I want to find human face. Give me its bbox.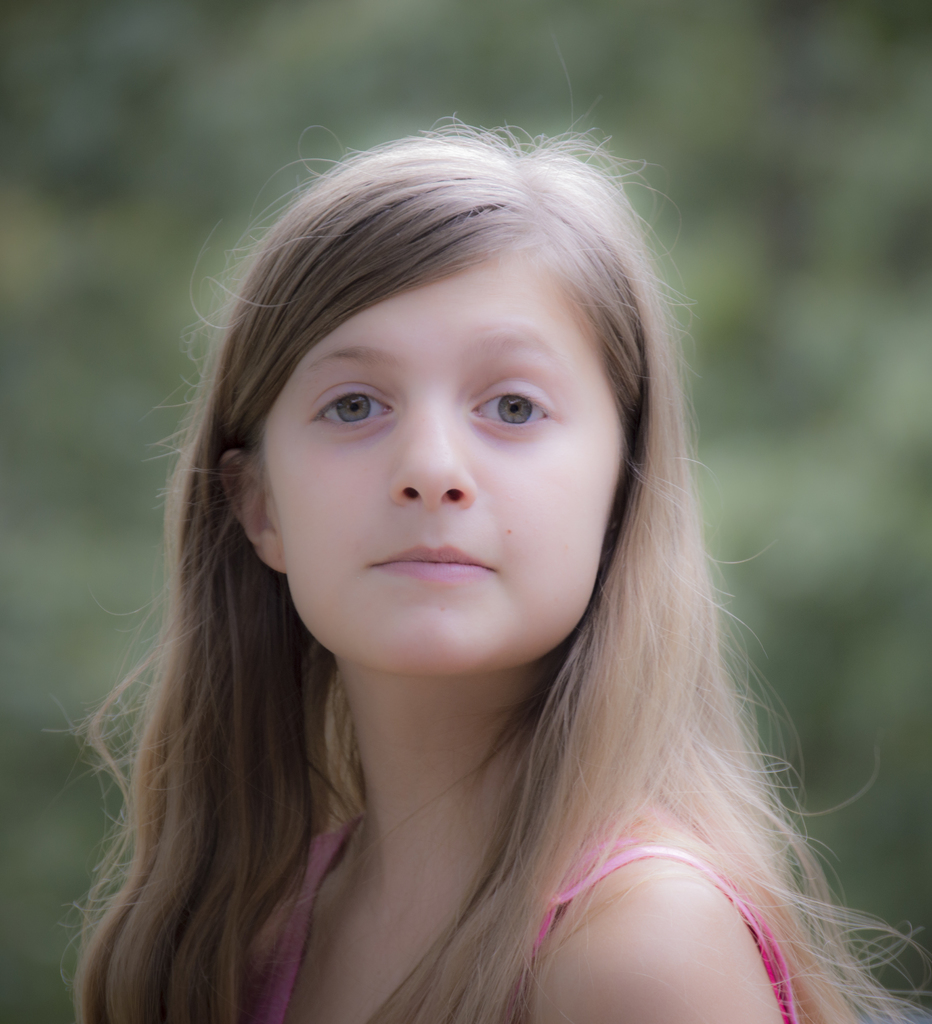
(256, 223, 624, 675).
